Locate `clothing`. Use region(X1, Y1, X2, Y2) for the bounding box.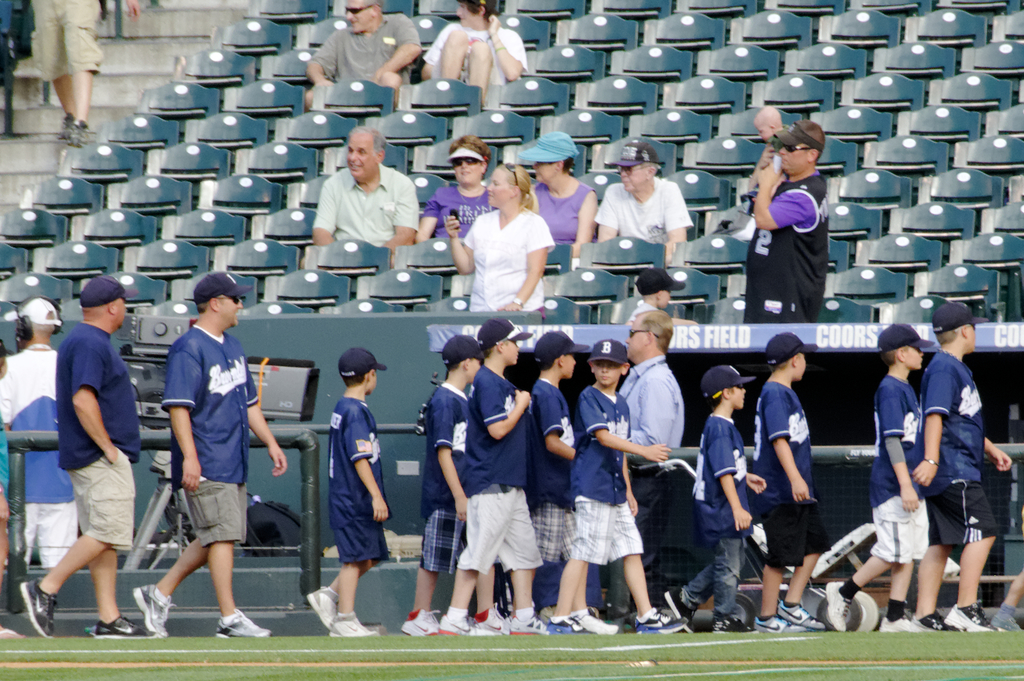
region(595, 171, 699, 242).
